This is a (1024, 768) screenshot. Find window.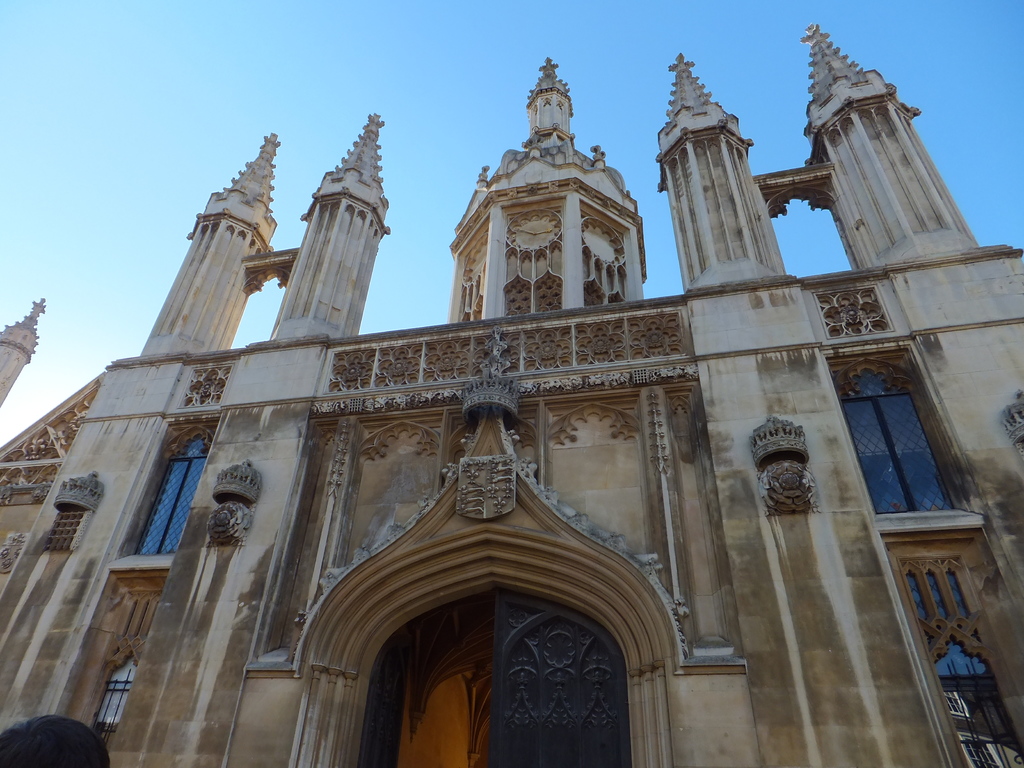
Bounding box: {"left": 899, "top": 553, "right": 1023, "bottom": 767}.
